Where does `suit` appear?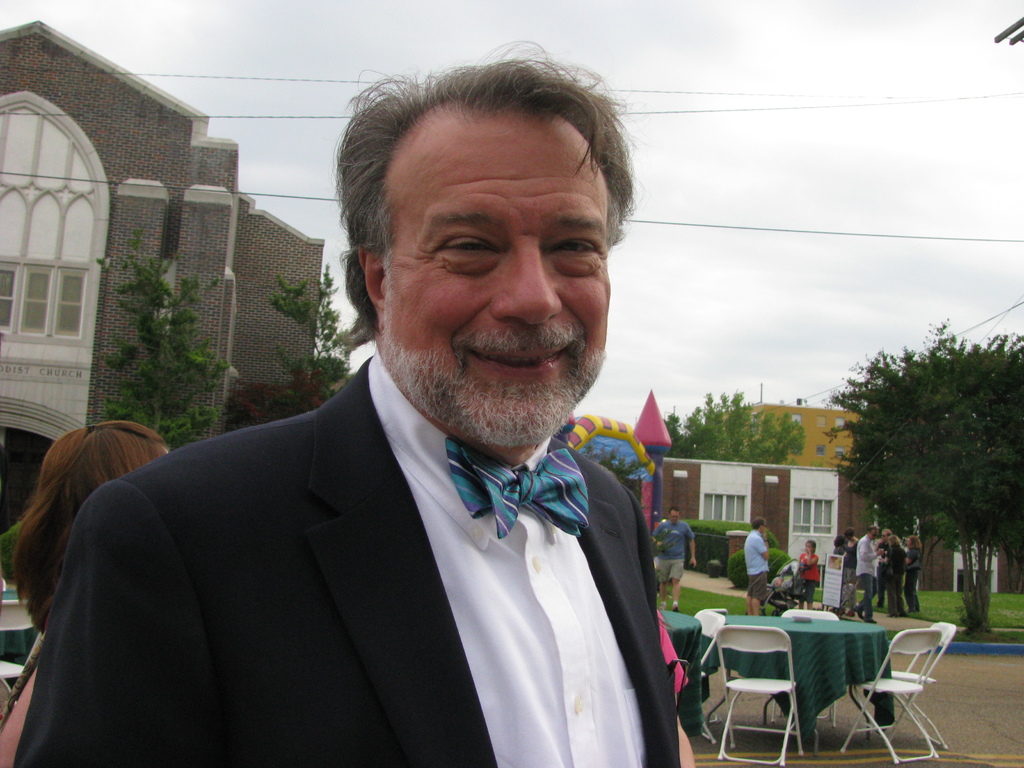
Appears at 22:300:748:755.
